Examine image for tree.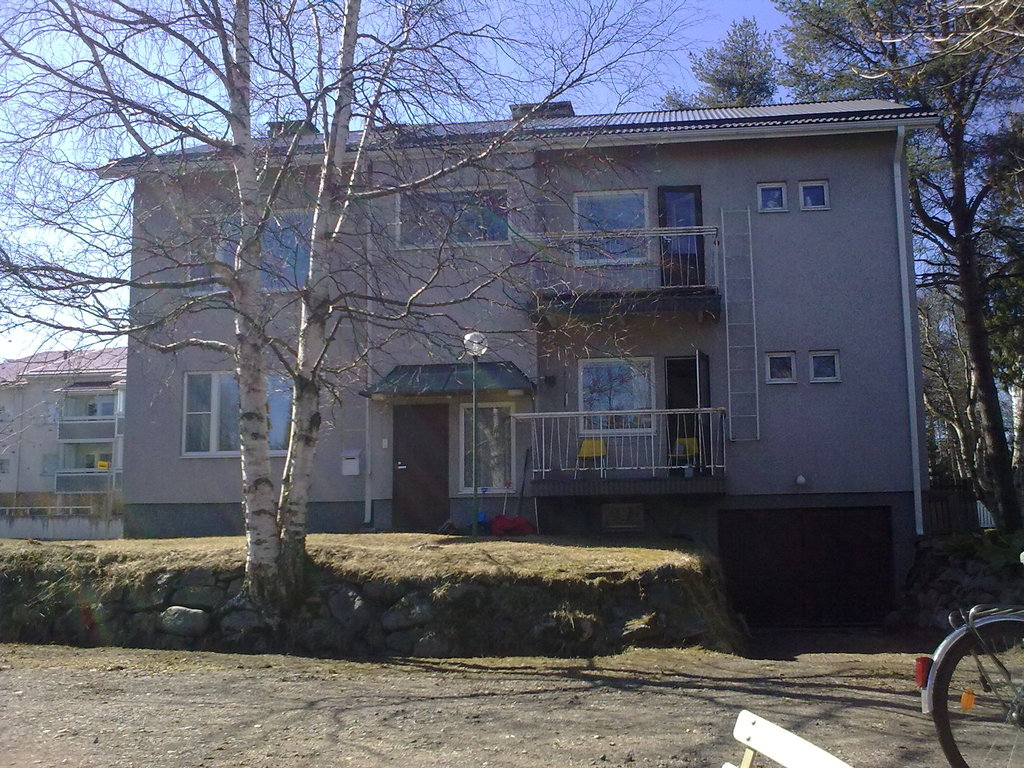
Examination result: [0, 0, 399, 611].
